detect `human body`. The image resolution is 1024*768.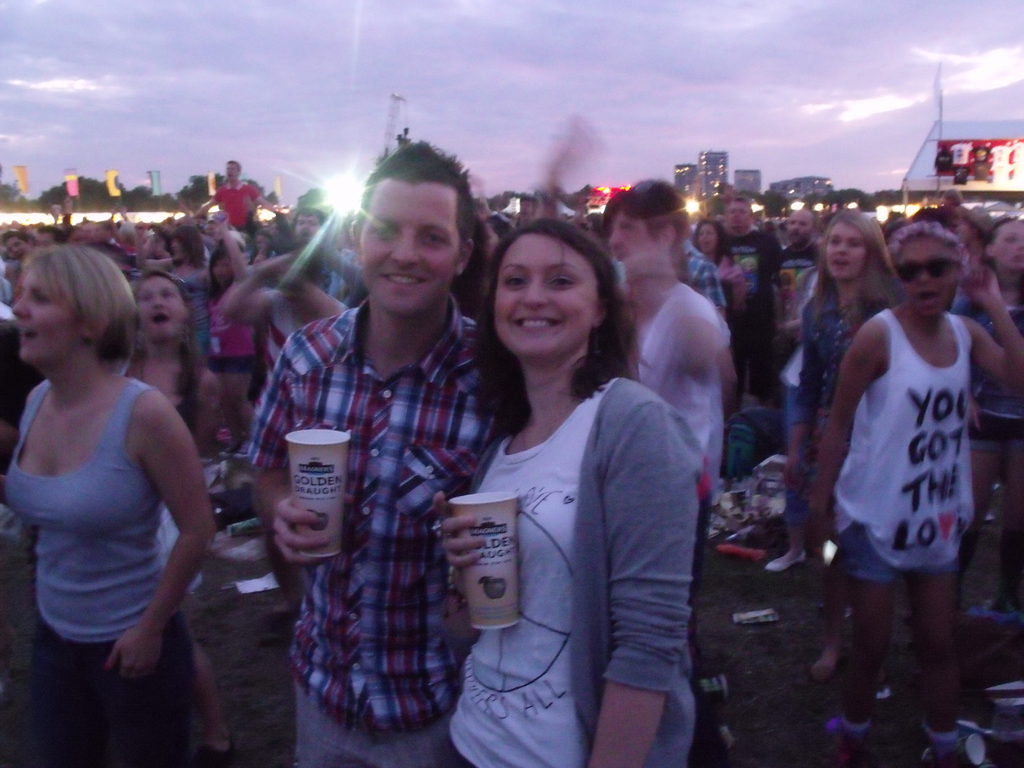
(797, 288, 900, 678).
